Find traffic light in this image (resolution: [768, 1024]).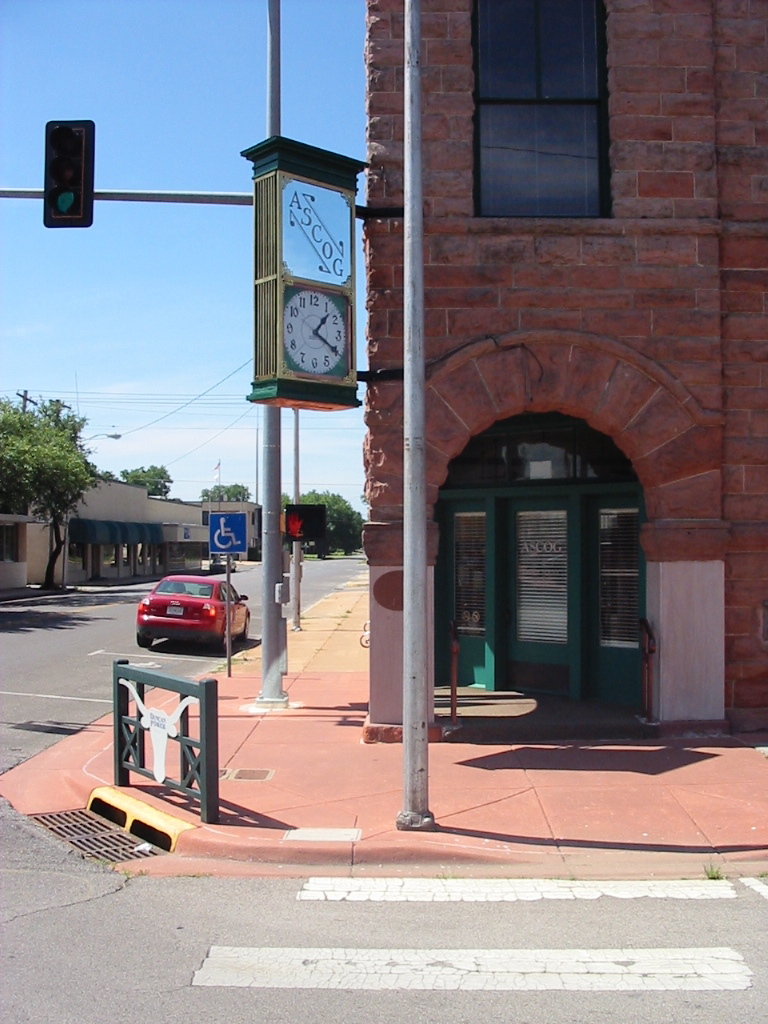
[286, 505, 327, 544].
